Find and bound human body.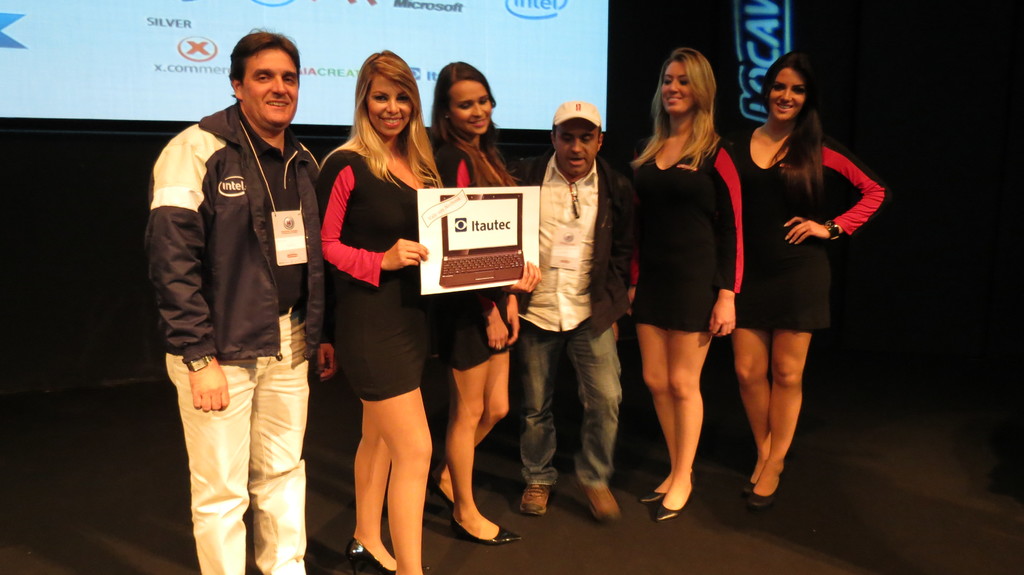
Bound: (314,134,542,574).
